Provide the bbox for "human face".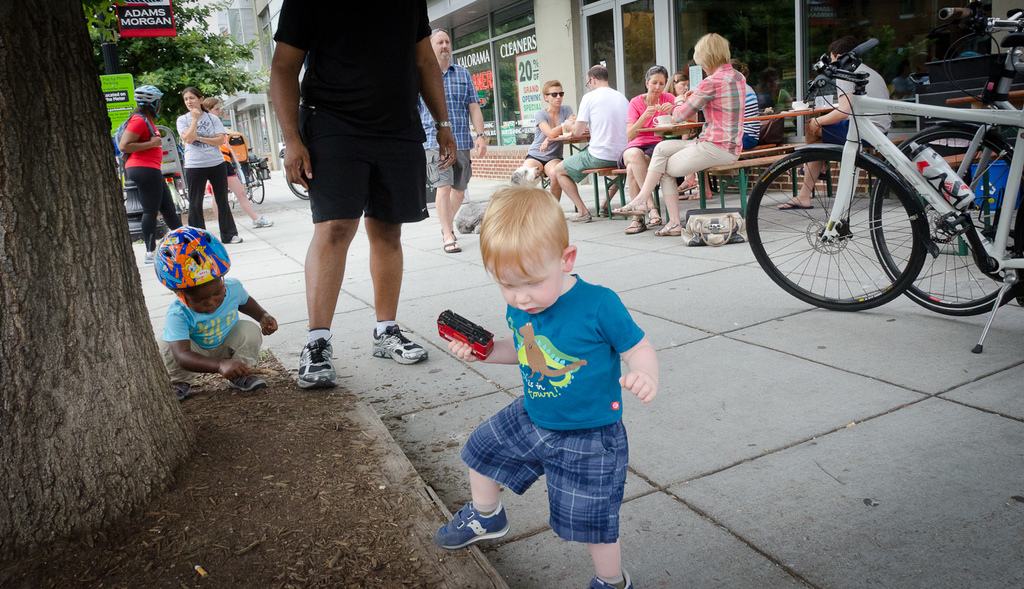
[x1=646, y1=73, x2=666, y2=100].
